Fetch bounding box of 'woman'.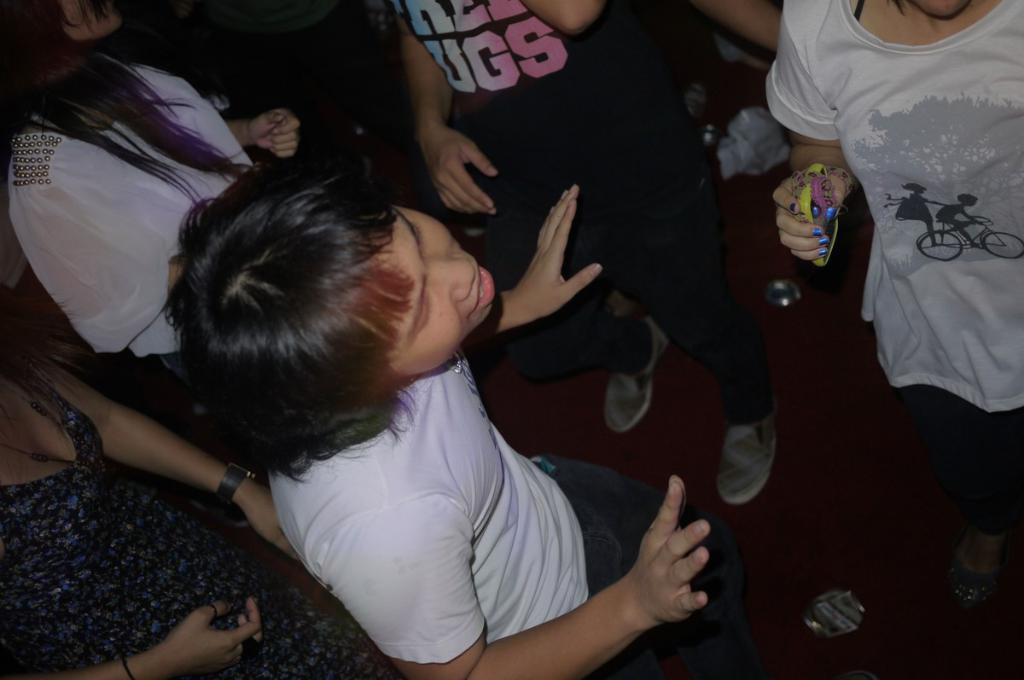
Bbox: 0/0/300/416.
